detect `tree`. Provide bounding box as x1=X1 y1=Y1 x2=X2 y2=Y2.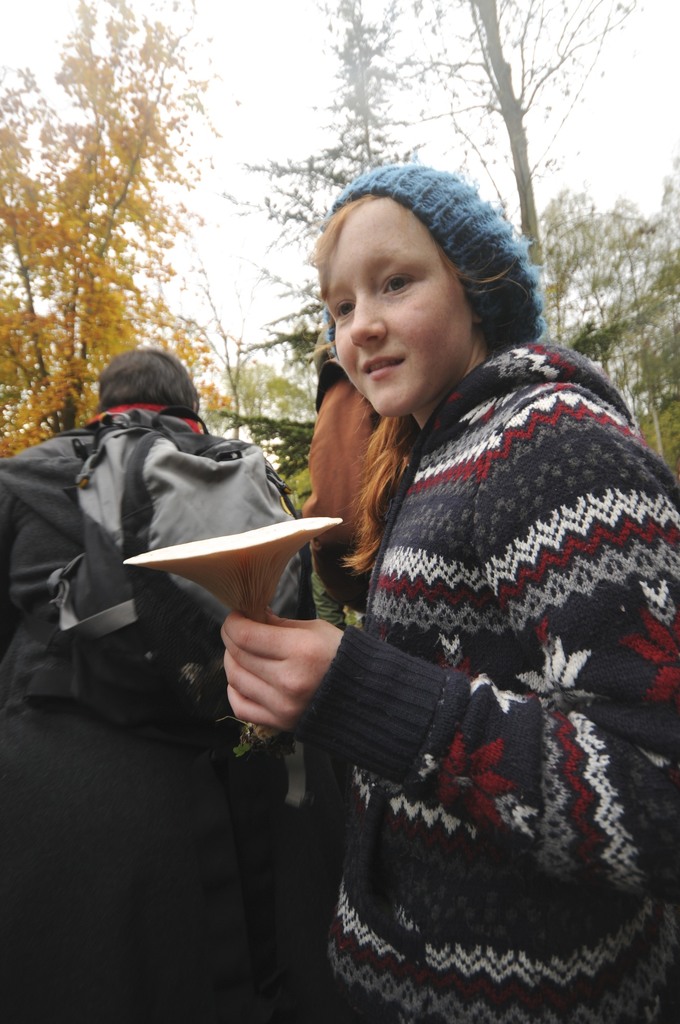
x1=11 y1=13 x2=248 y2=394.
